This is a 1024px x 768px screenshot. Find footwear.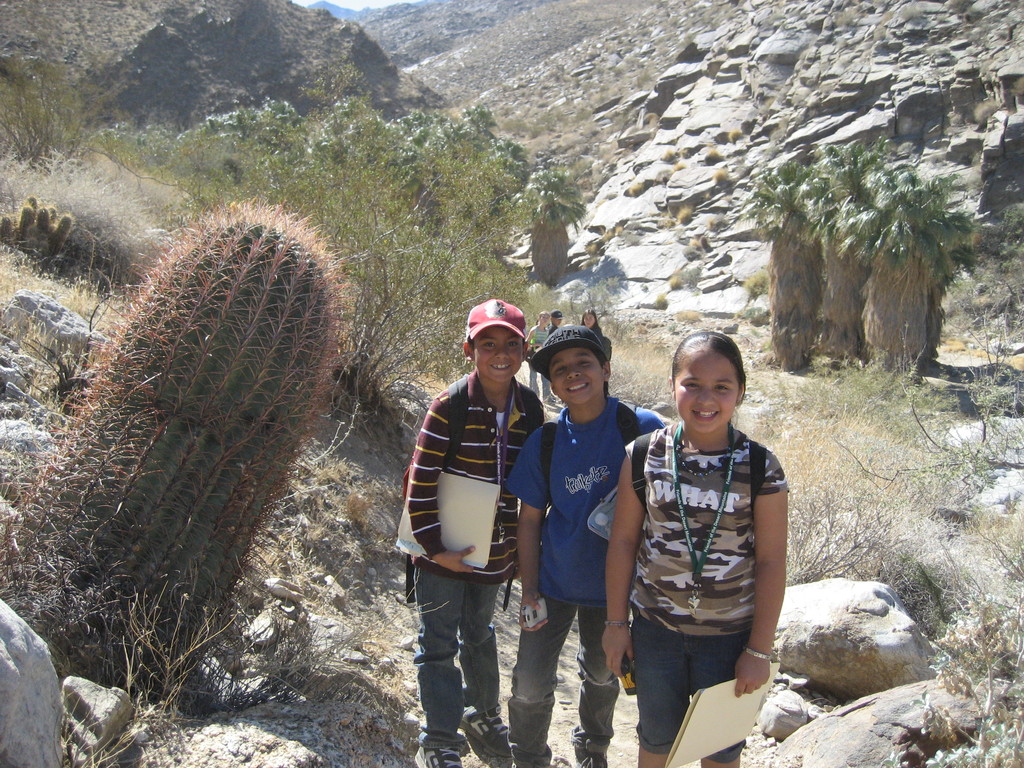
Bounding box: 413/746/464/767.
